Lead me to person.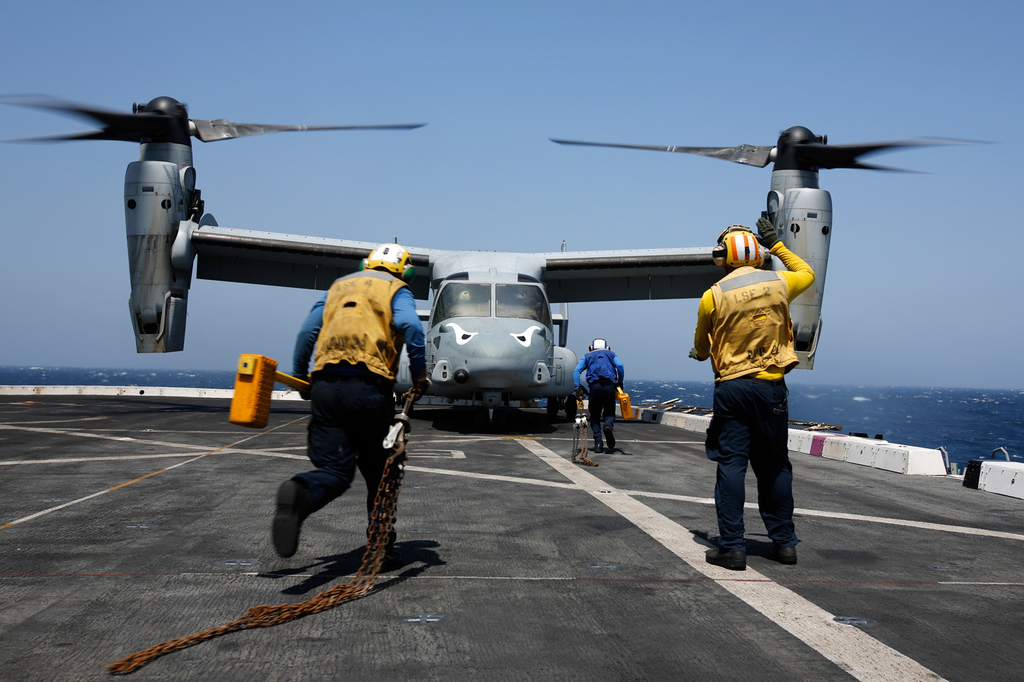
Lead to locate(574, 333, 627, 452).
